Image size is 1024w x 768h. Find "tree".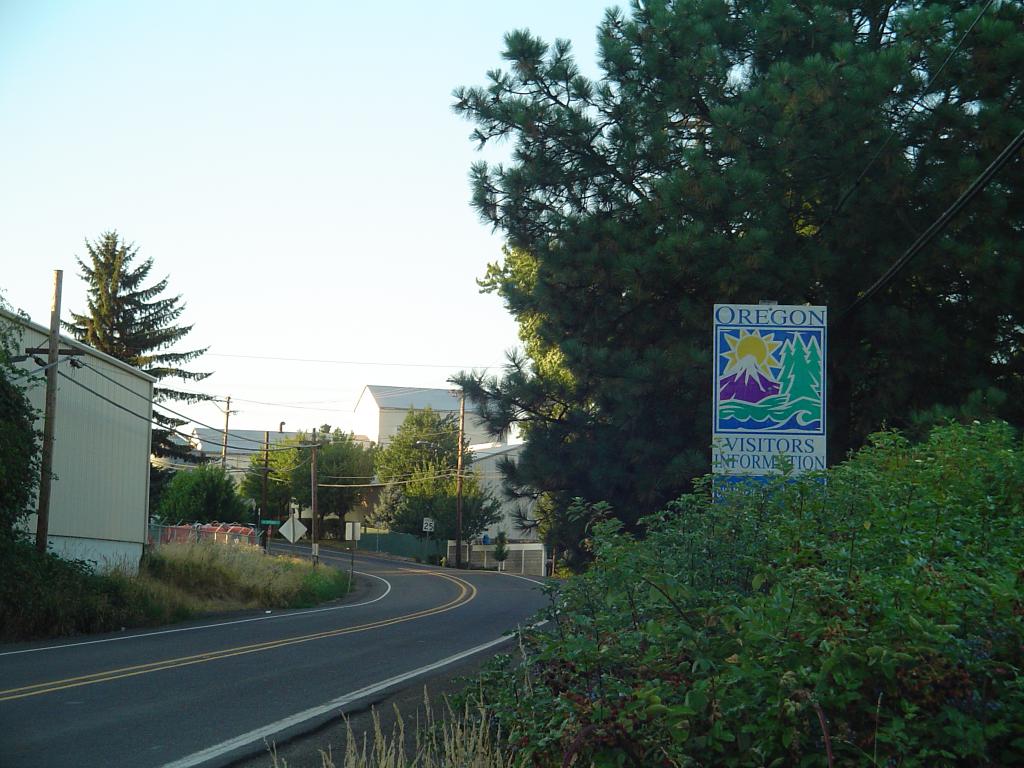
[394,18,965,572].
